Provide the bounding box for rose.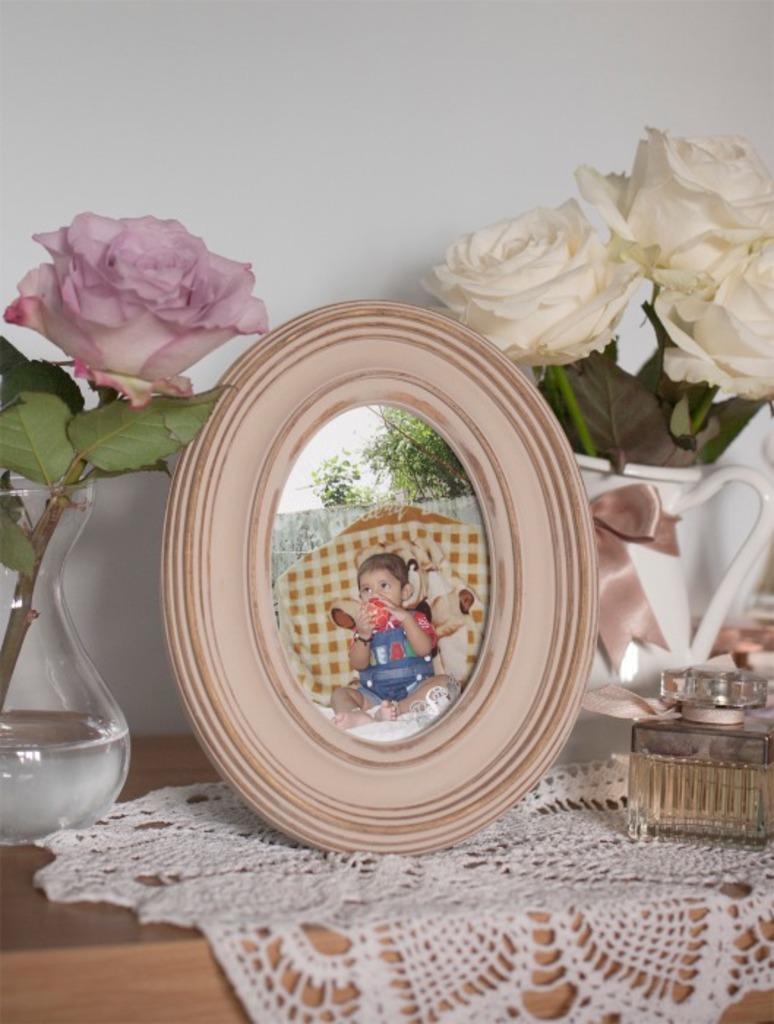
{"left": 576, "top": 121, "right": 773, "bottom": 266}.
